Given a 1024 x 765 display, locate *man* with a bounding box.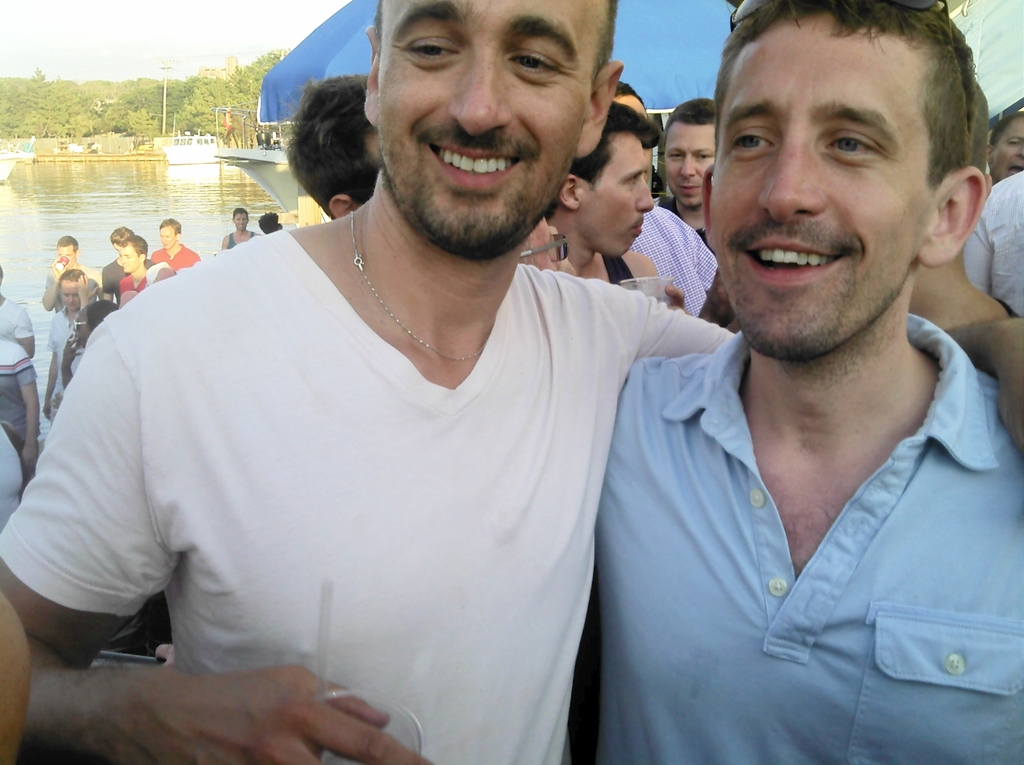
Located: BBox(564, 0, 1023, 764).
